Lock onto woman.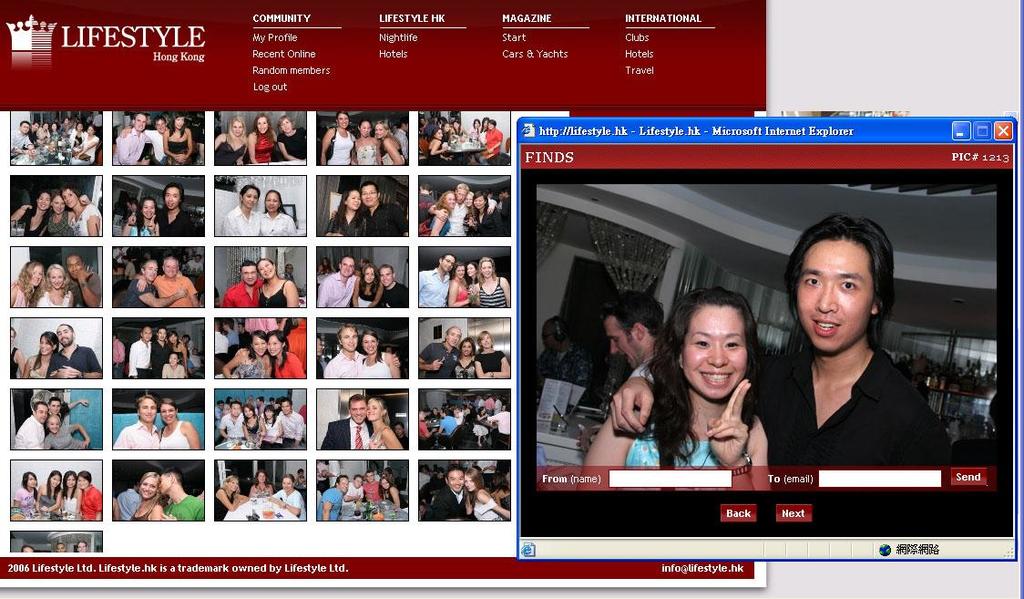
Locked: <bbox>476, 255, 511, 307</bbox>.
